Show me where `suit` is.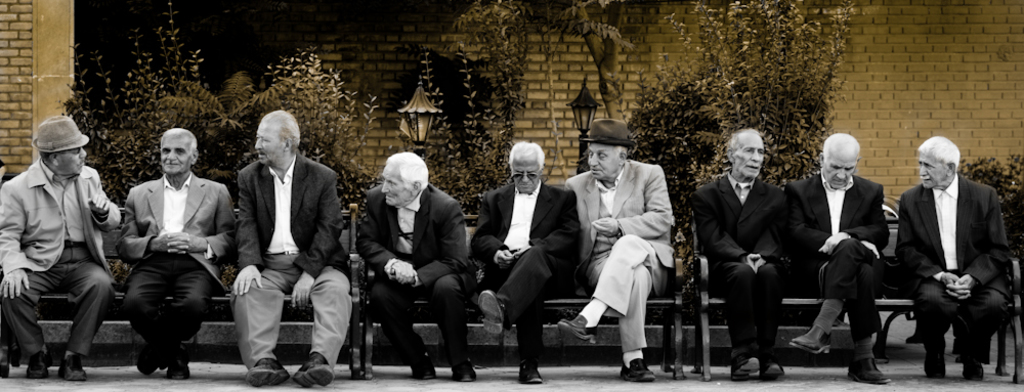
`suit` is at [469,185,590,358].
